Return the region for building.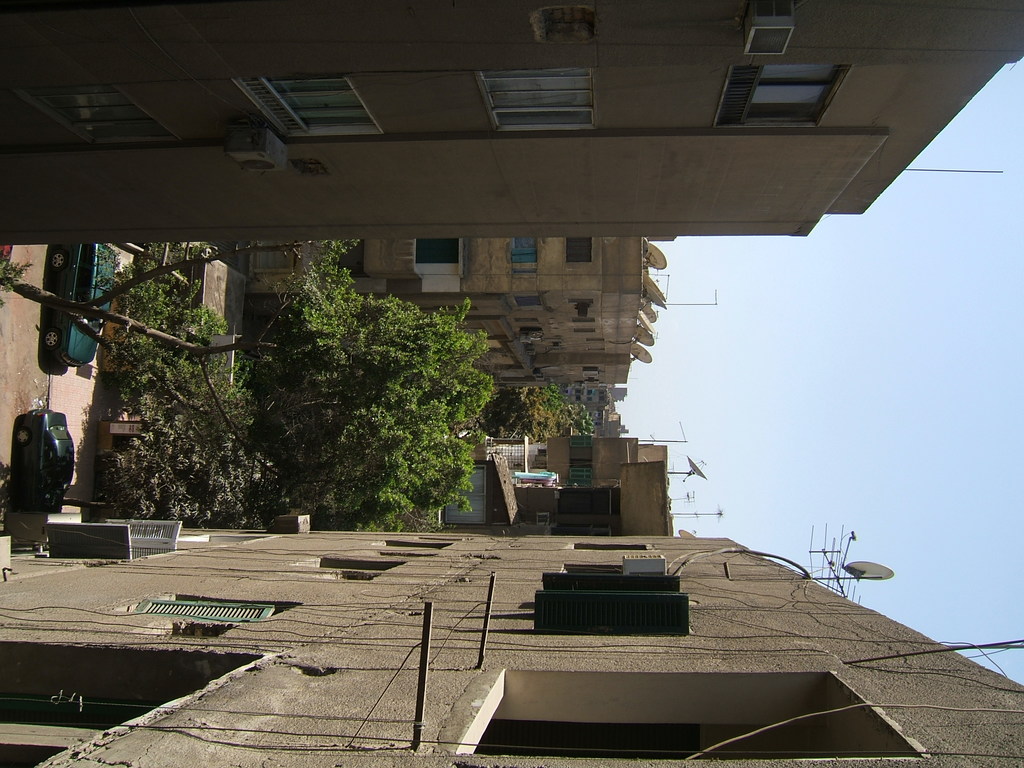
[0, 1, 1023, 246].
